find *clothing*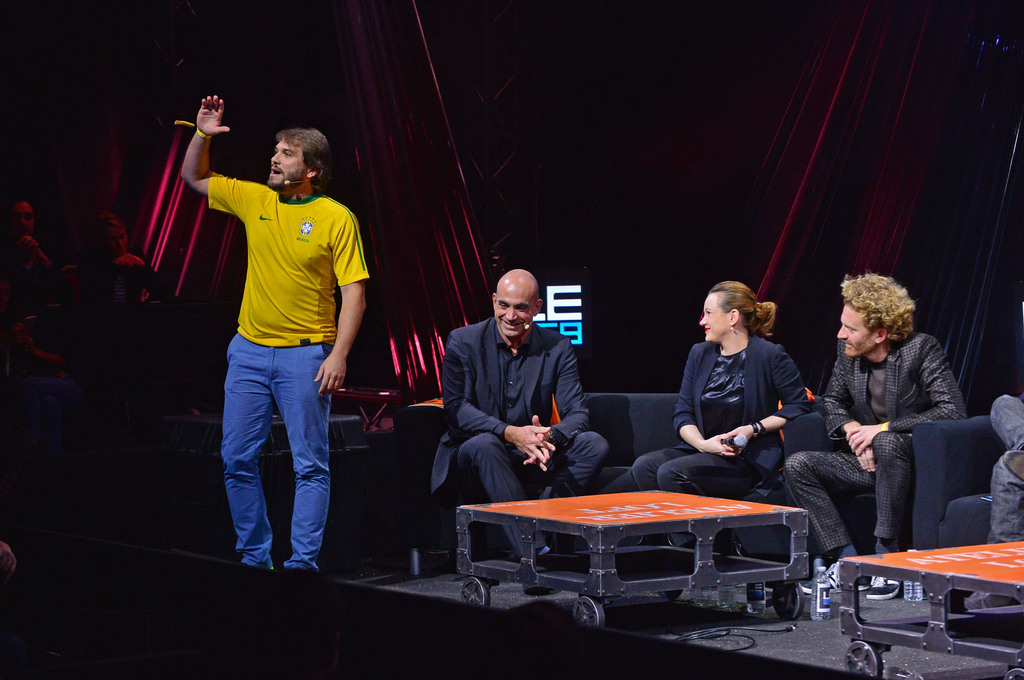
left=212, top=173, right=365, bottom=343
